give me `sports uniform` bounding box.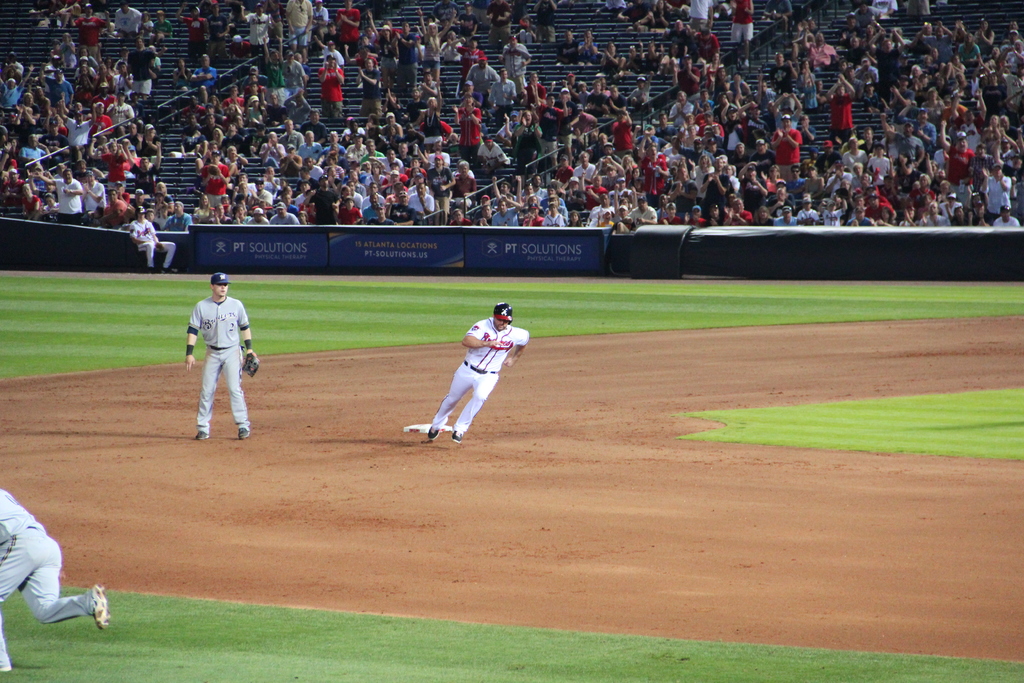
rect(186, 296, 257, 444).
